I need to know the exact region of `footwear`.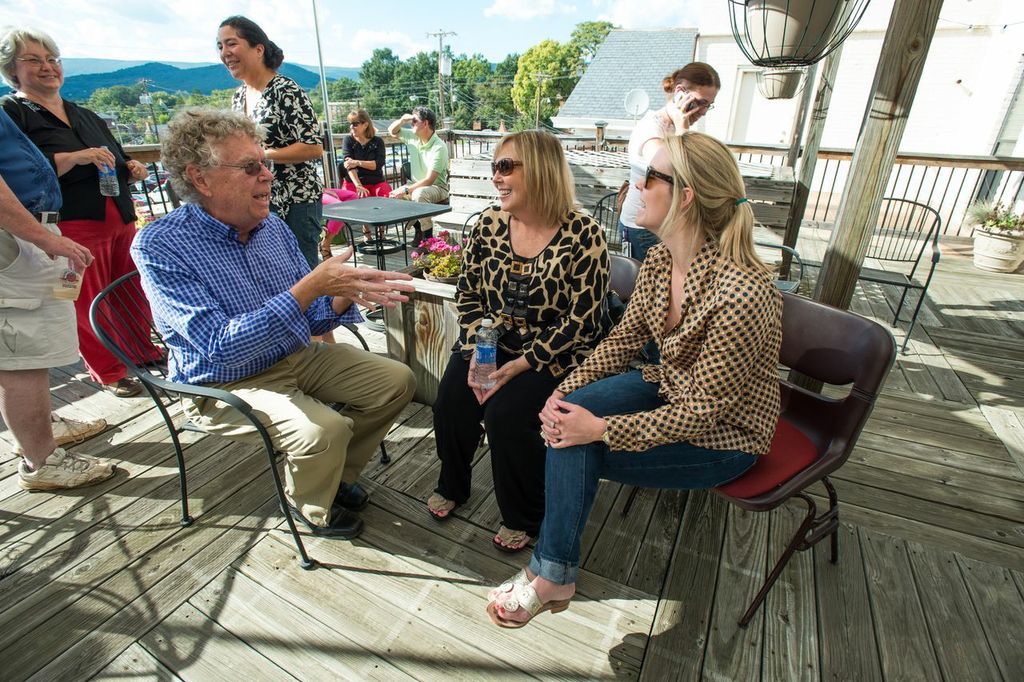
Region: box=[482, 564, 574, 632].
